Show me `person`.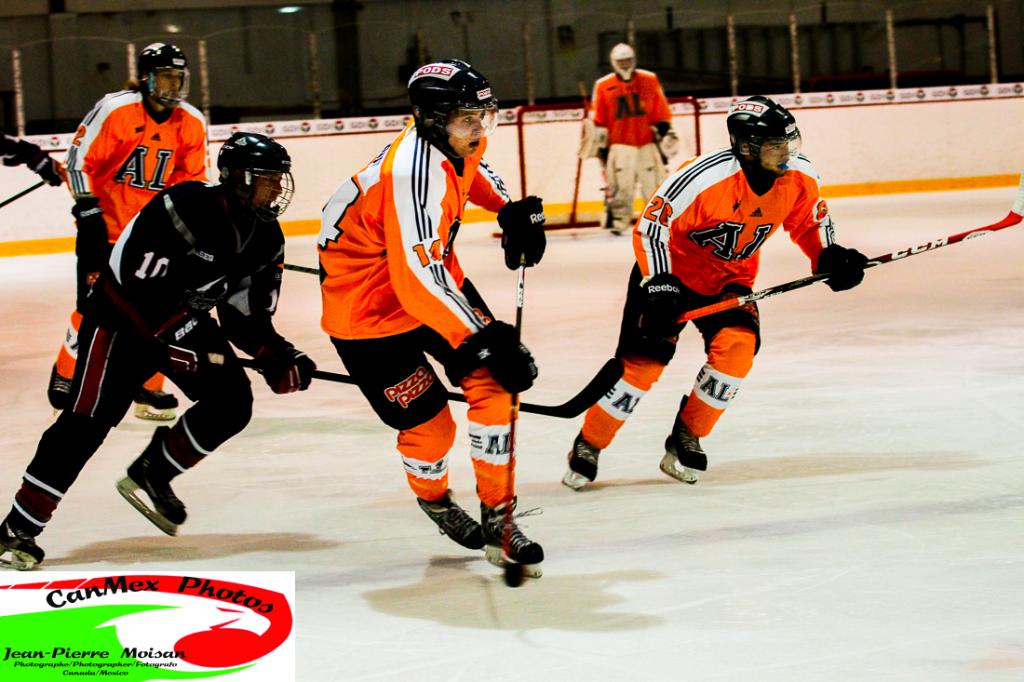
`person` is here: bbox=[0, 128, 315, 568].
